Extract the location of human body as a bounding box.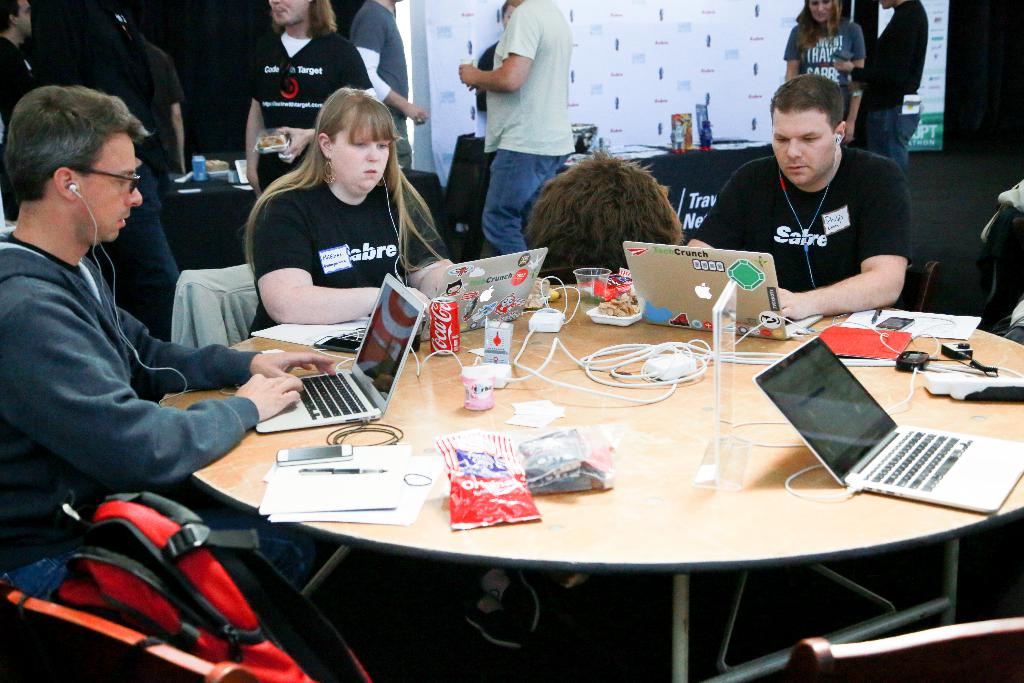
20,0,186,343.
